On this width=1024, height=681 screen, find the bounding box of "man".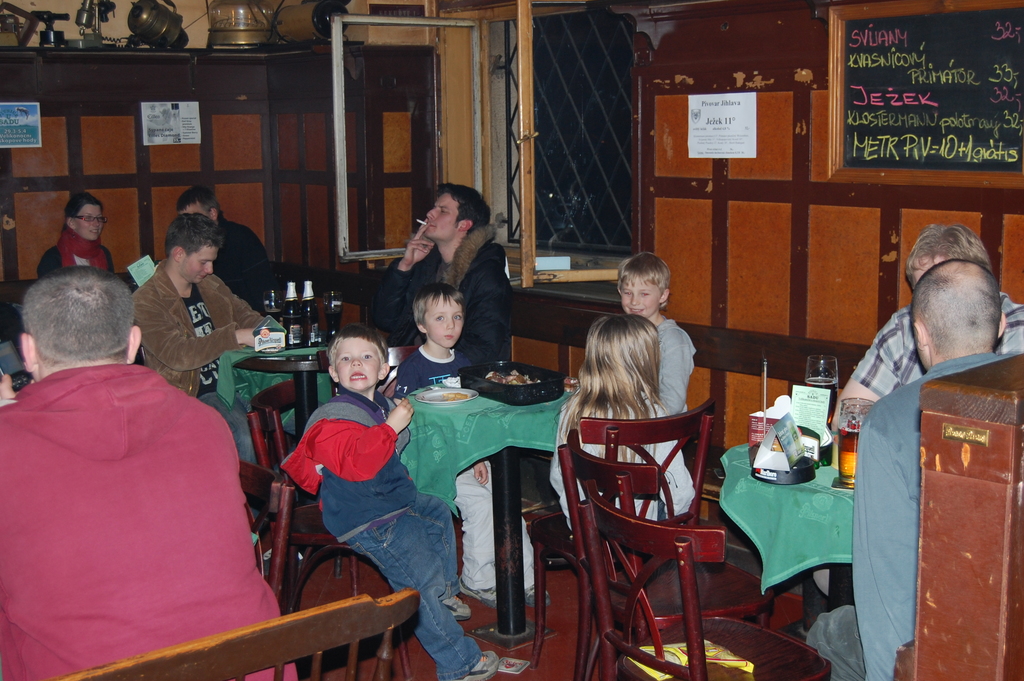
Bounding box: bbox=(806, 256, 1020, 680).
